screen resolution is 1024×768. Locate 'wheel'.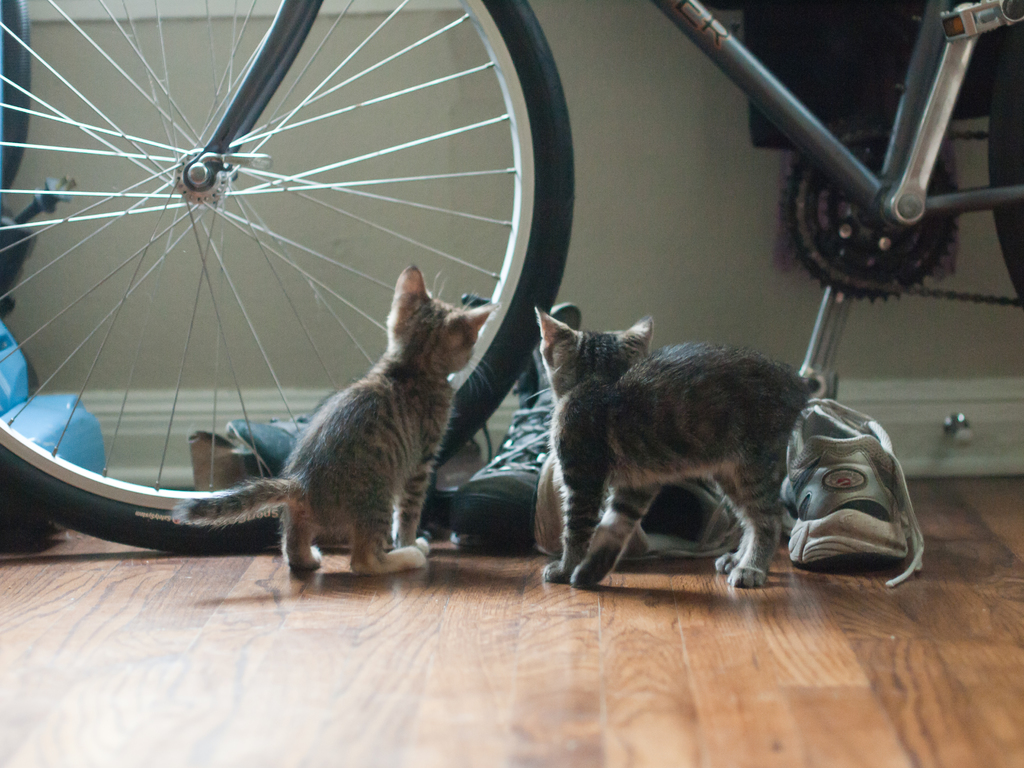
region(15, 19, 518, 473).
